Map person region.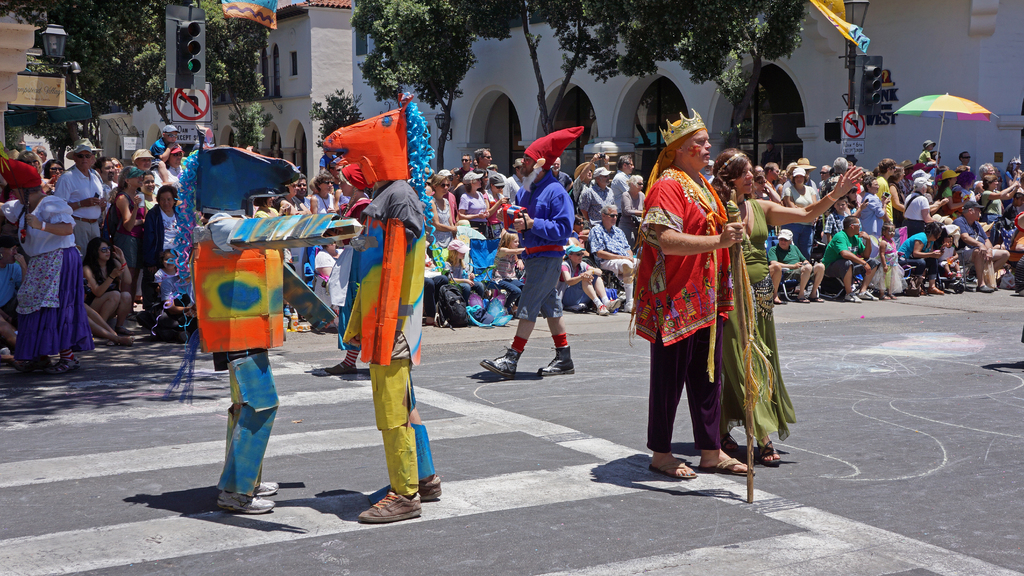
Mapped to [x1=872, y1=154, x2=893, y2=214].
